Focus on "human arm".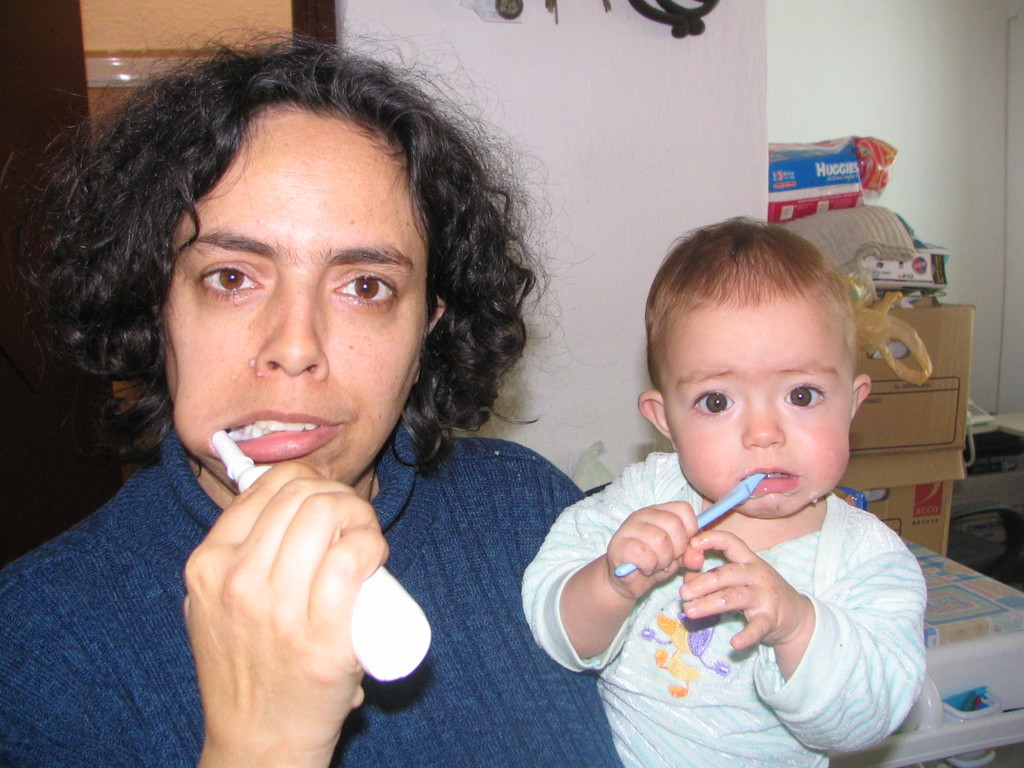
Focused at 525 452 700 671.
